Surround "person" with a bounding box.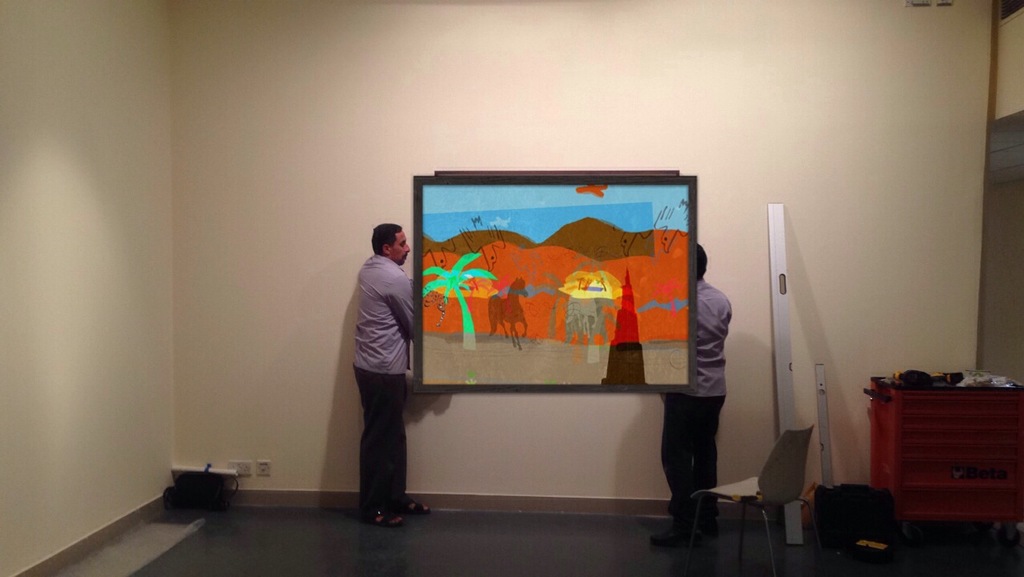
647, 242, 739, 551.
